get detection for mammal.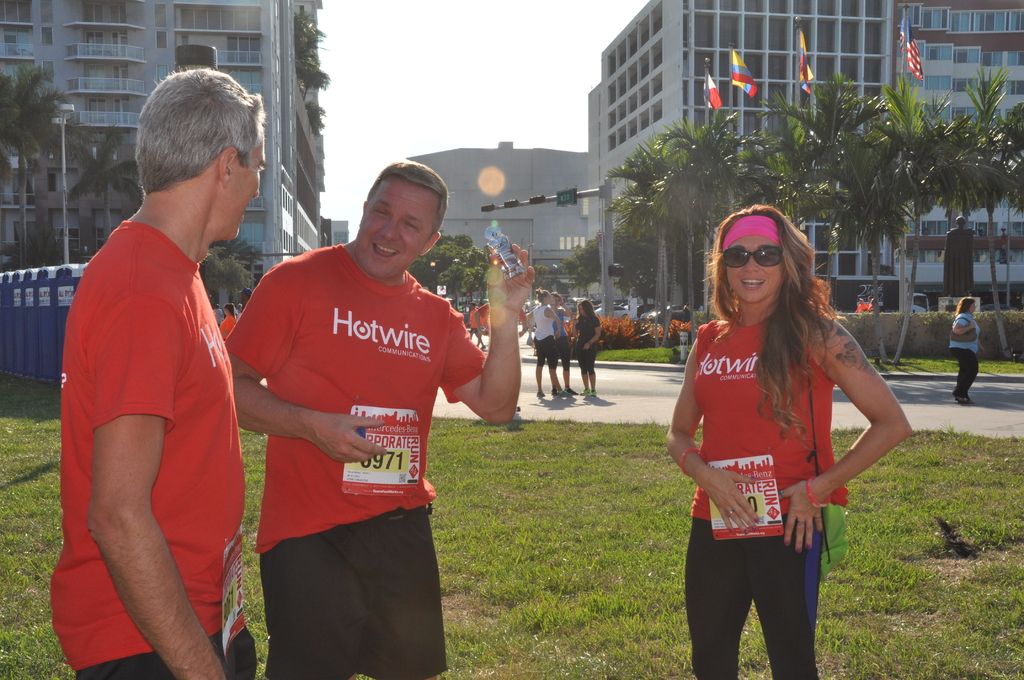
Detection: region(470, 300, 530, 339).
